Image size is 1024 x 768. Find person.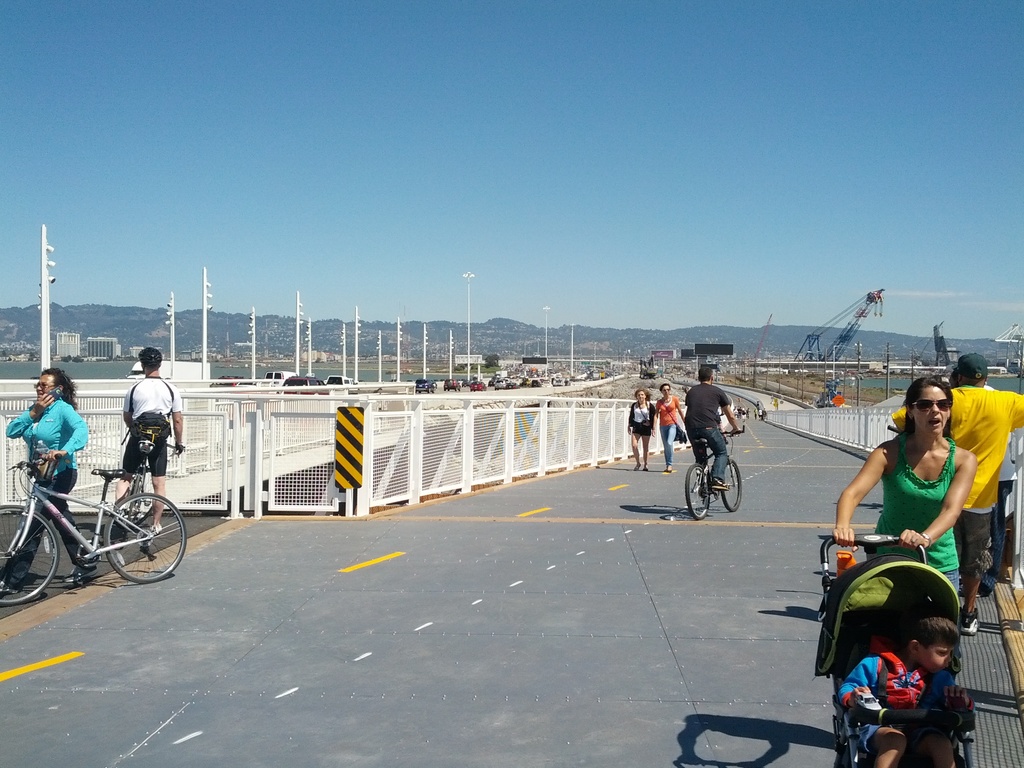
[x1=830, y1=373, x2=978, y2=755].
